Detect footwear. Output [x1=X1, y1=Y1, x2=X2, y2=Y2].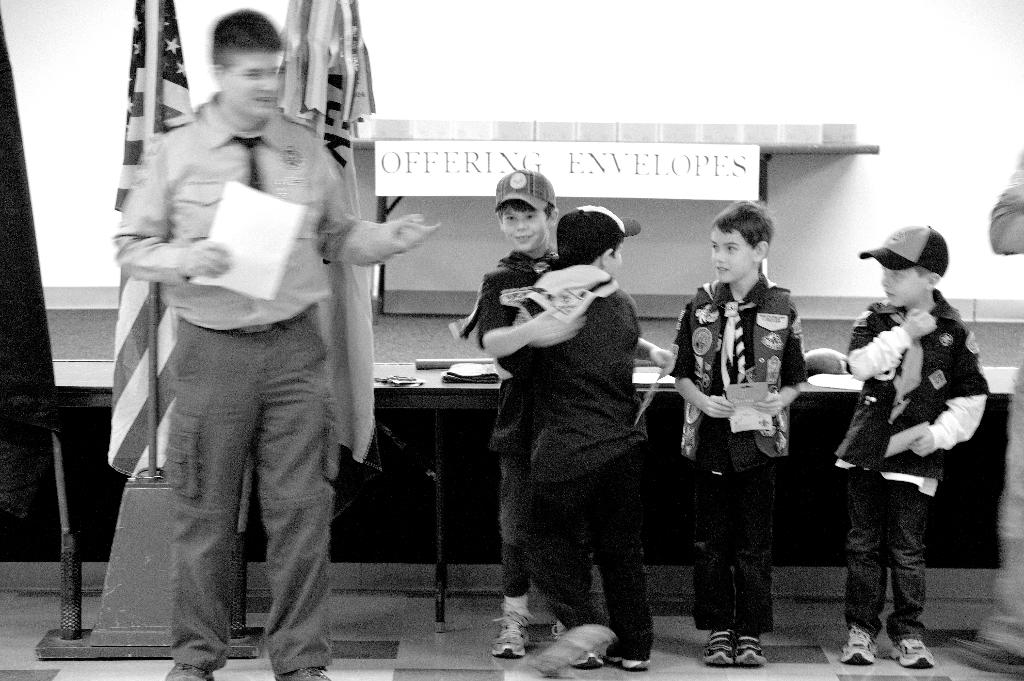
[x1=277, y1=666, x2=333, y2=680].
